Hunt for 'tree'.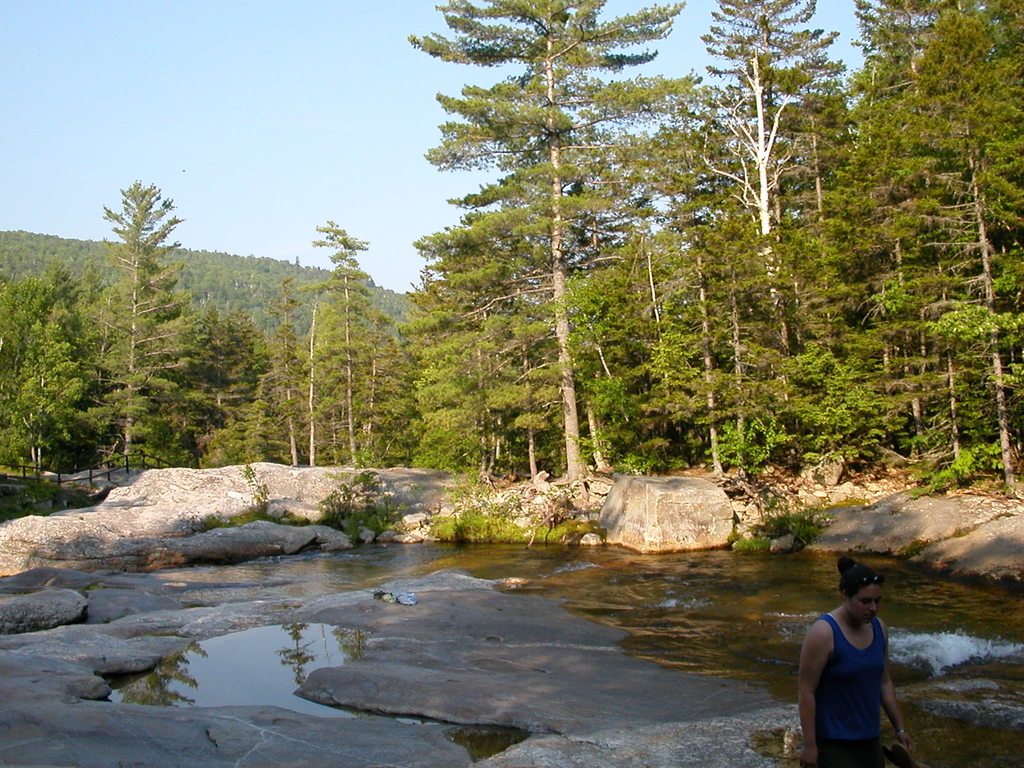
Hunted down at bbox=(658, 4, 1023, 488).
